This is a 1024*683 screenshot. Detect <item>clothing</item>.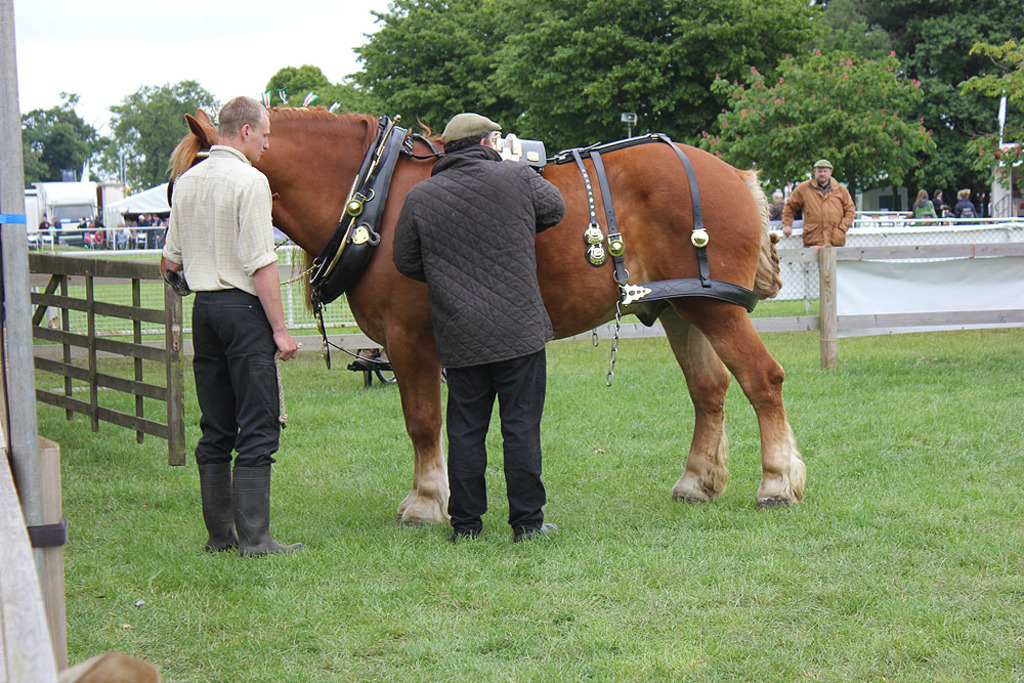
pyautogui.locateOnScreen(165, 90, 285, 560).
